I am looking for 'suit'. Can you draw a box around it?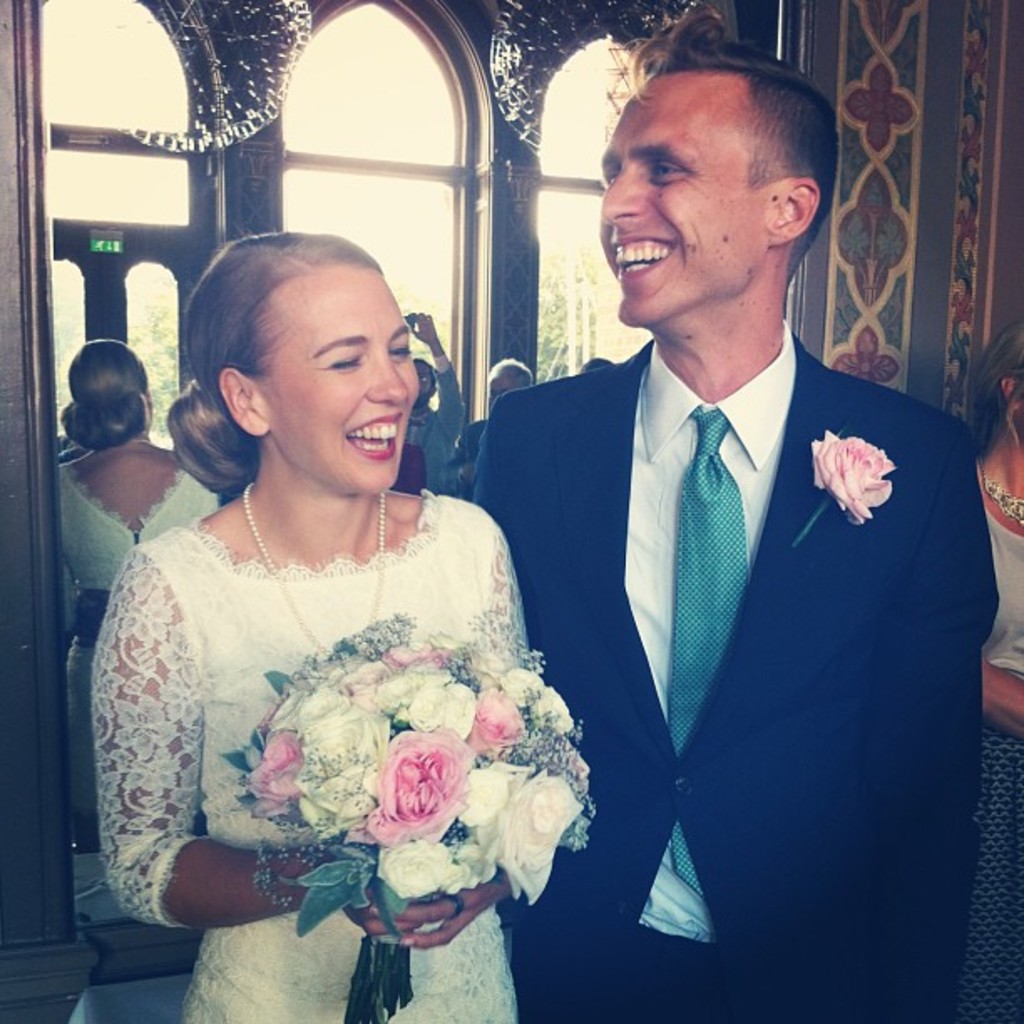
Sure, the bounding box is [left=472, top=196, right=984, bottom=991].
